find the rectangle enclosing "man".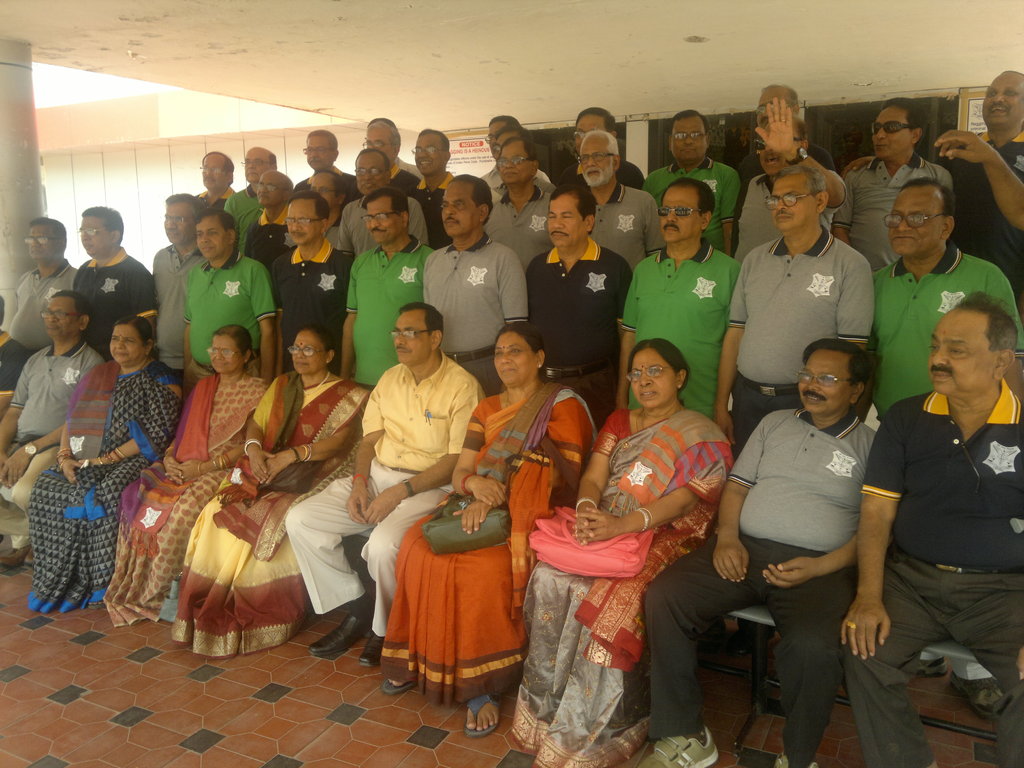
<box>222,149,282,260</box>.
